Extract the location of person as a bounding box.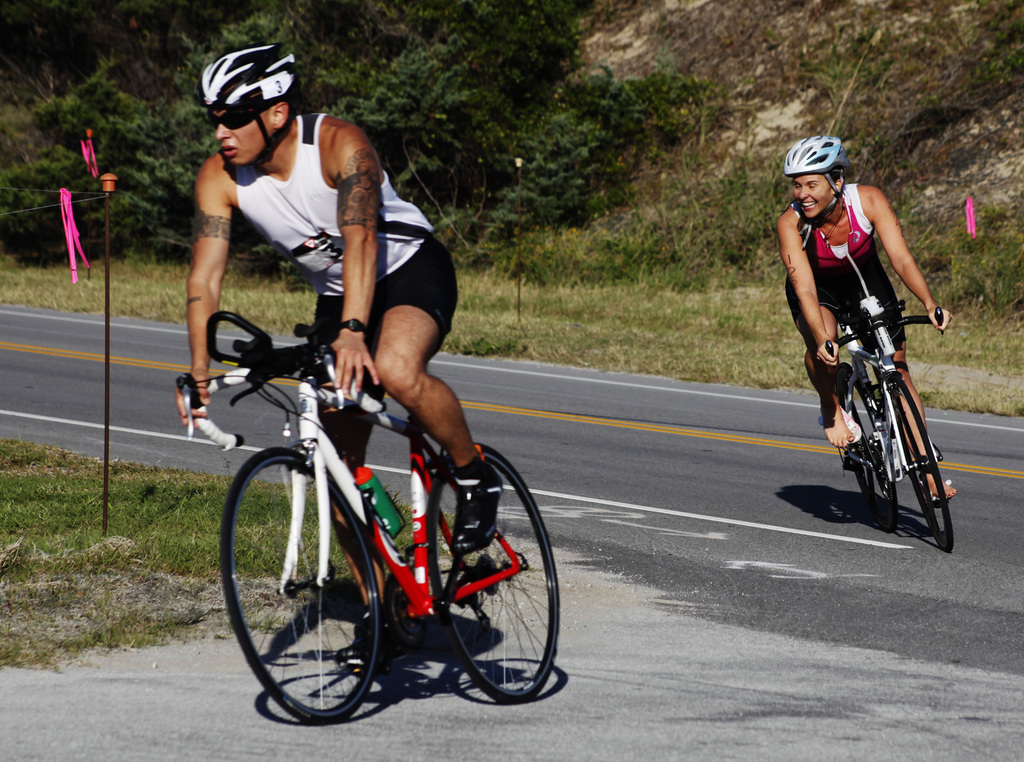
x1=177, y1=45, x2=506, y2=658.
